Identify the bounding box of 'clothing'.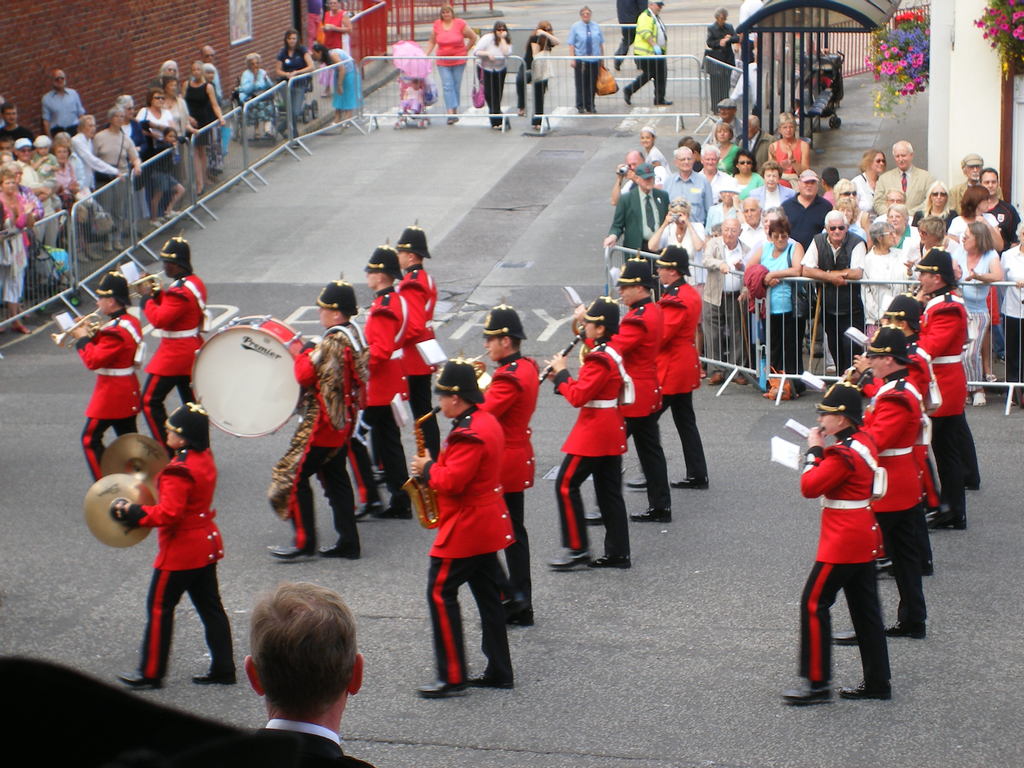
(left=428, top=397, right=512, bottom=683).
